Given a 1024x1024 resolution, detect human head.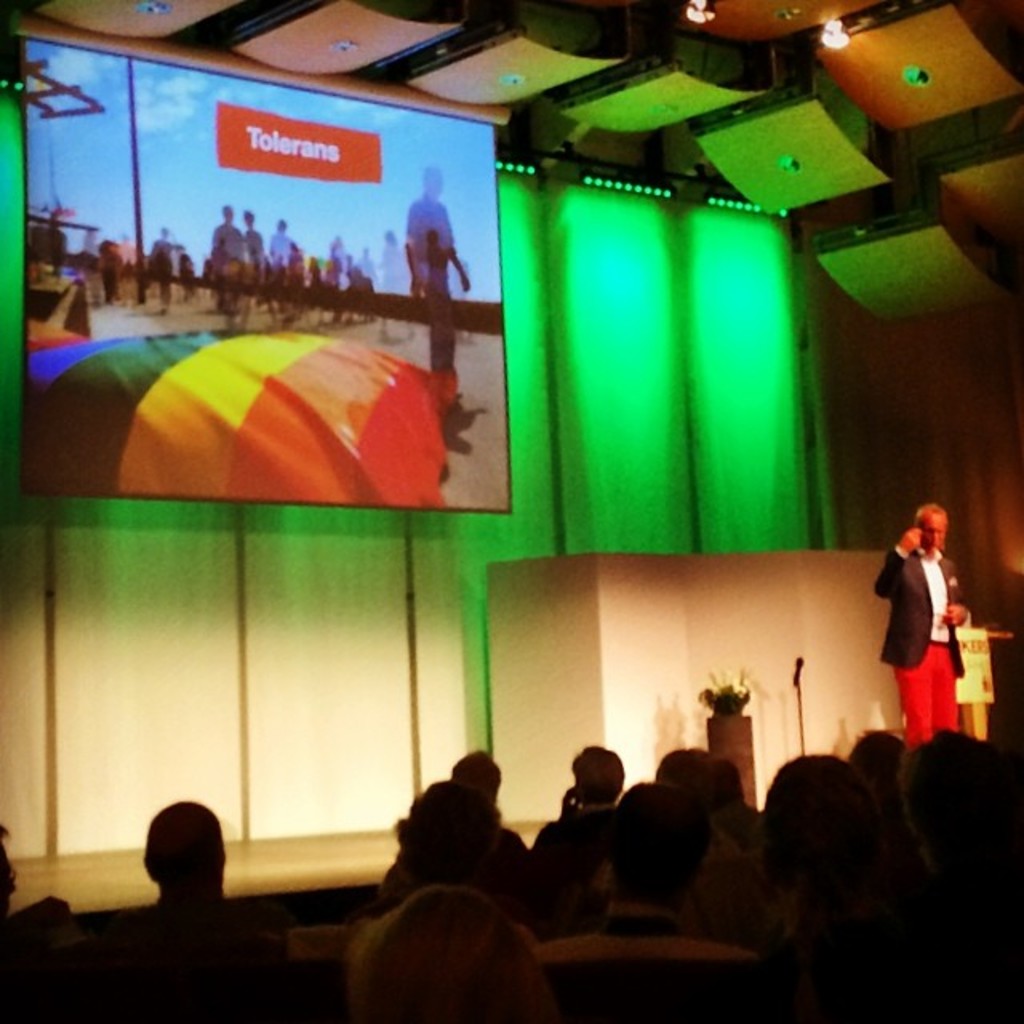
Rect(275, 218, 286, 230).
